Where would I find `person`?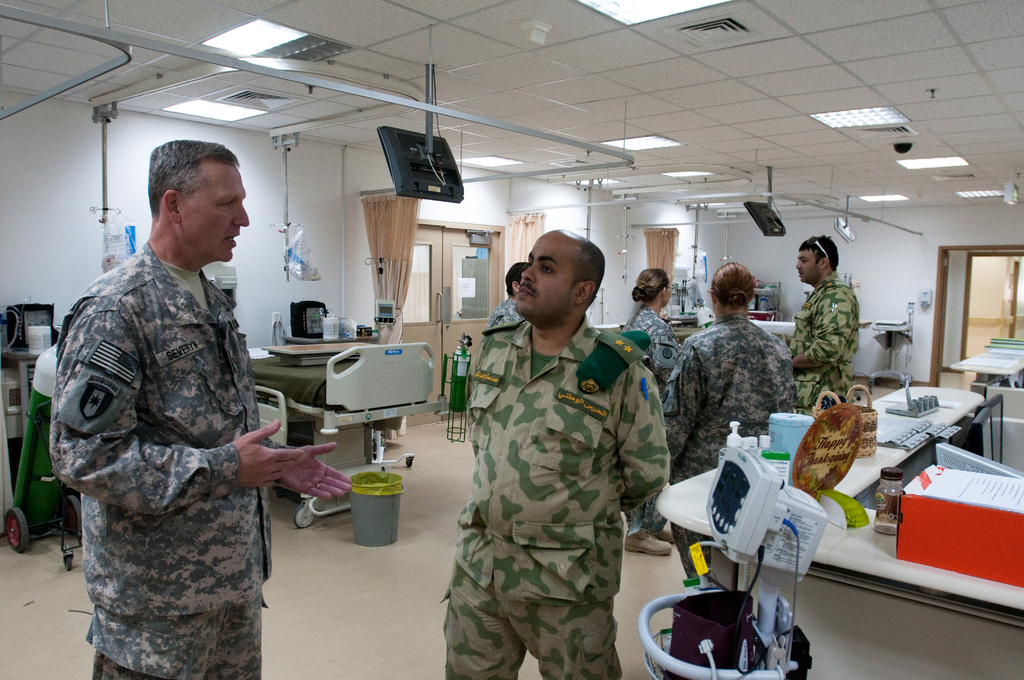
At (629,268,686,558).
